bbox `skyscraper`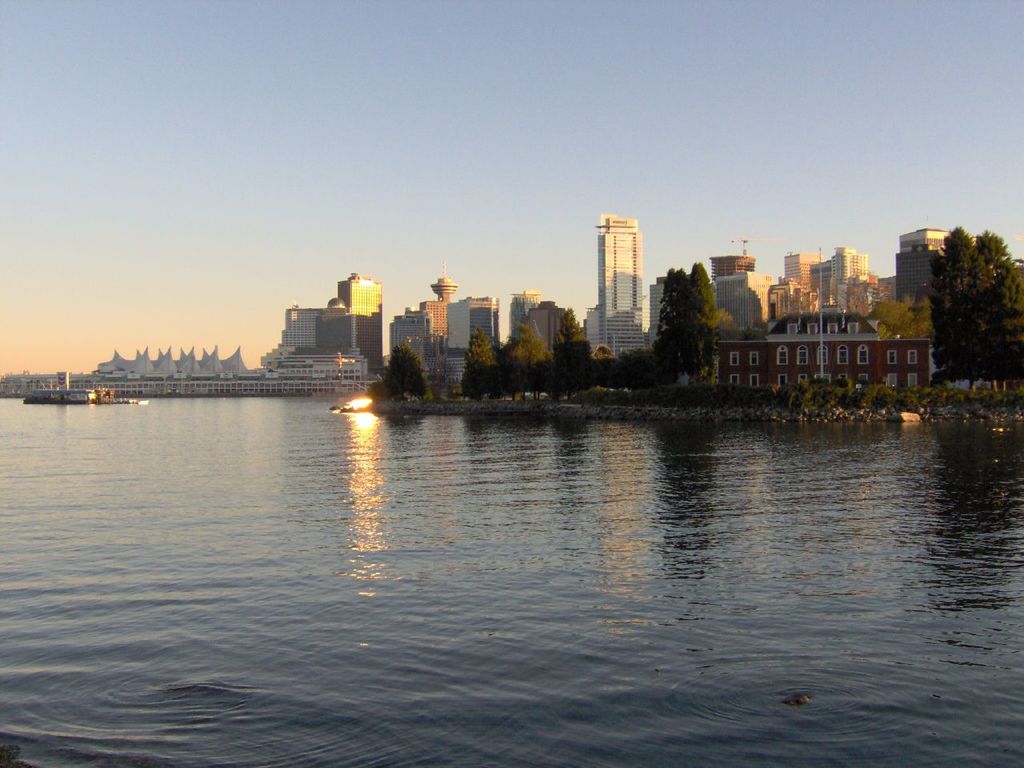
l=342, t=276, r=386, b=378
